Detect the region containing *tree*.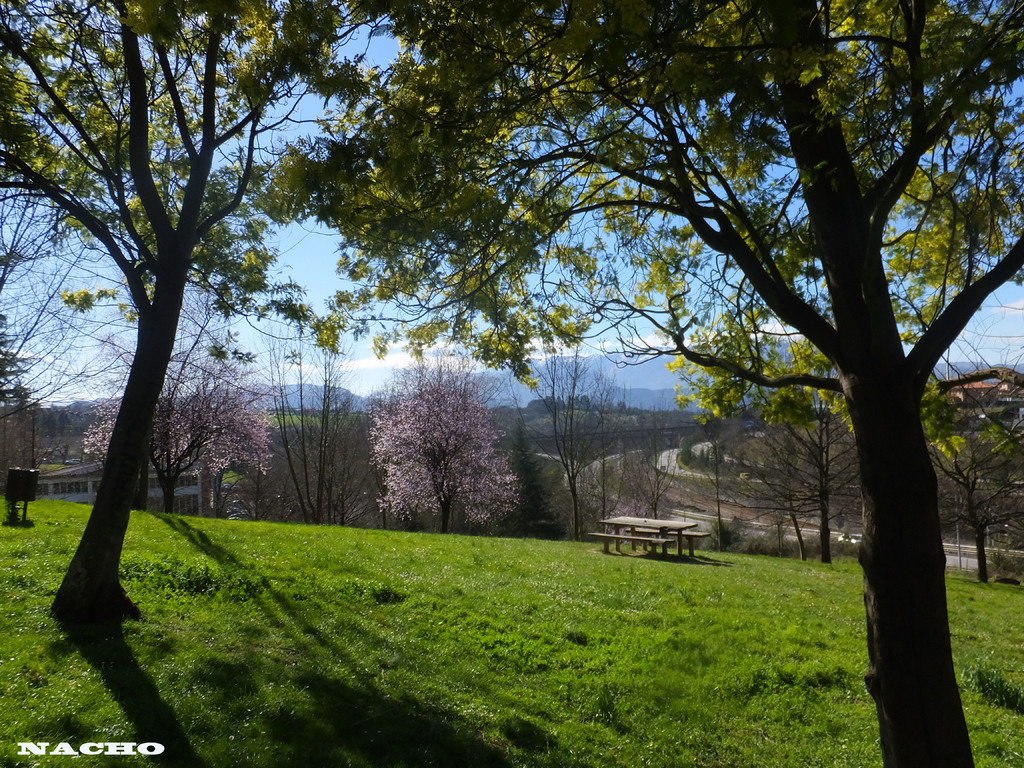
[x1=173, y1=372, x2=252, y2=520].
